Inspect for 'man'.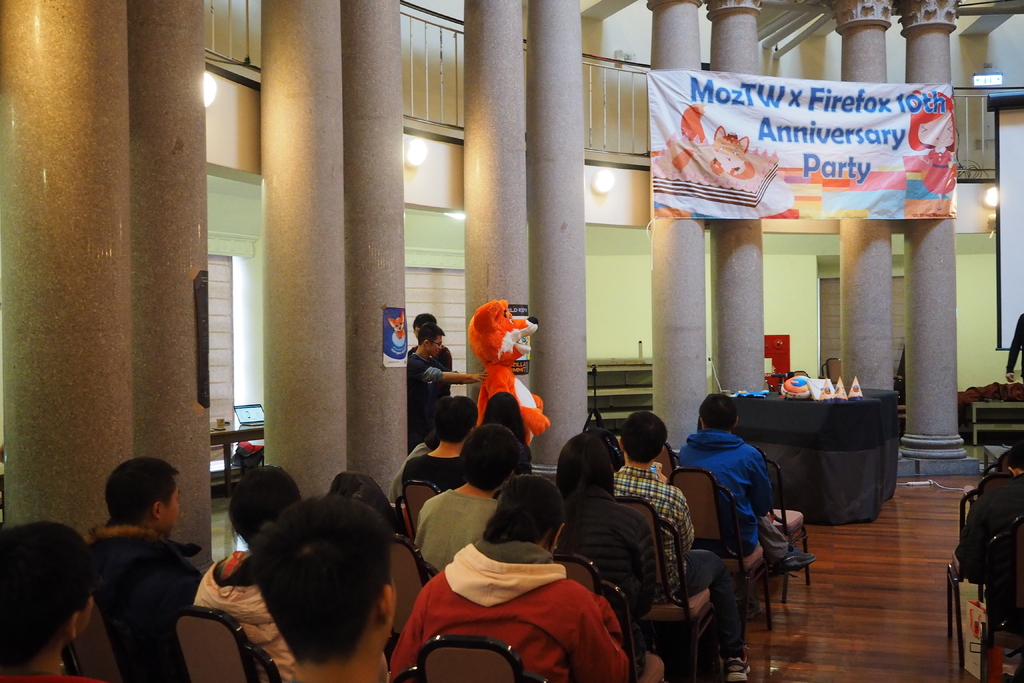
Inspection: 613 413 751 682.
